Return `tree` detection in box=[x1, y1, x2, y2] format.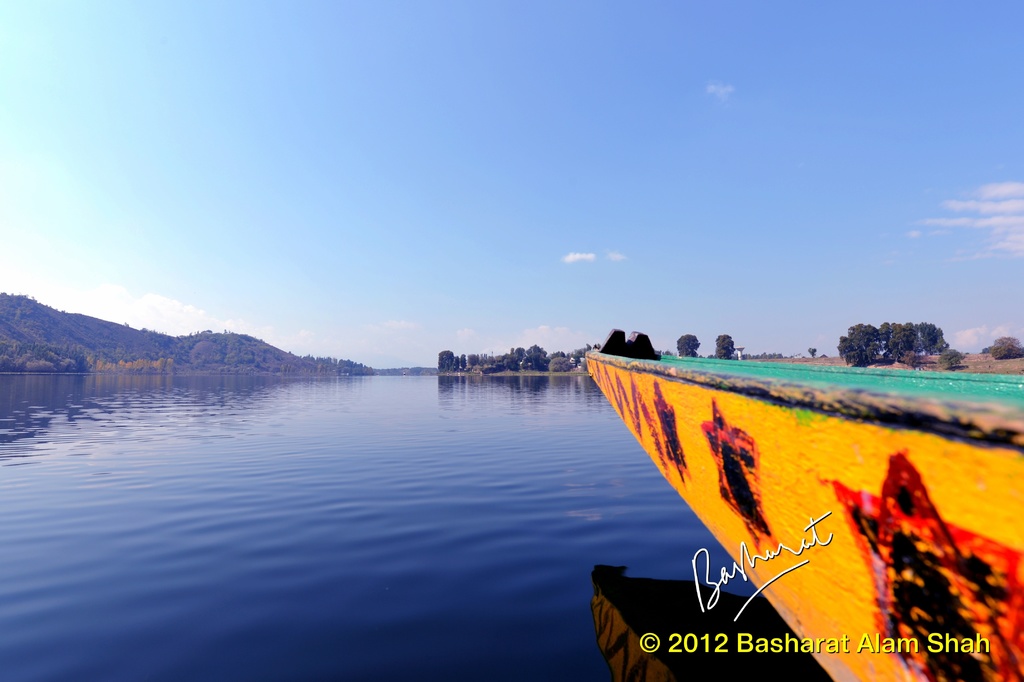
box=[920, 321, 952, 355].
